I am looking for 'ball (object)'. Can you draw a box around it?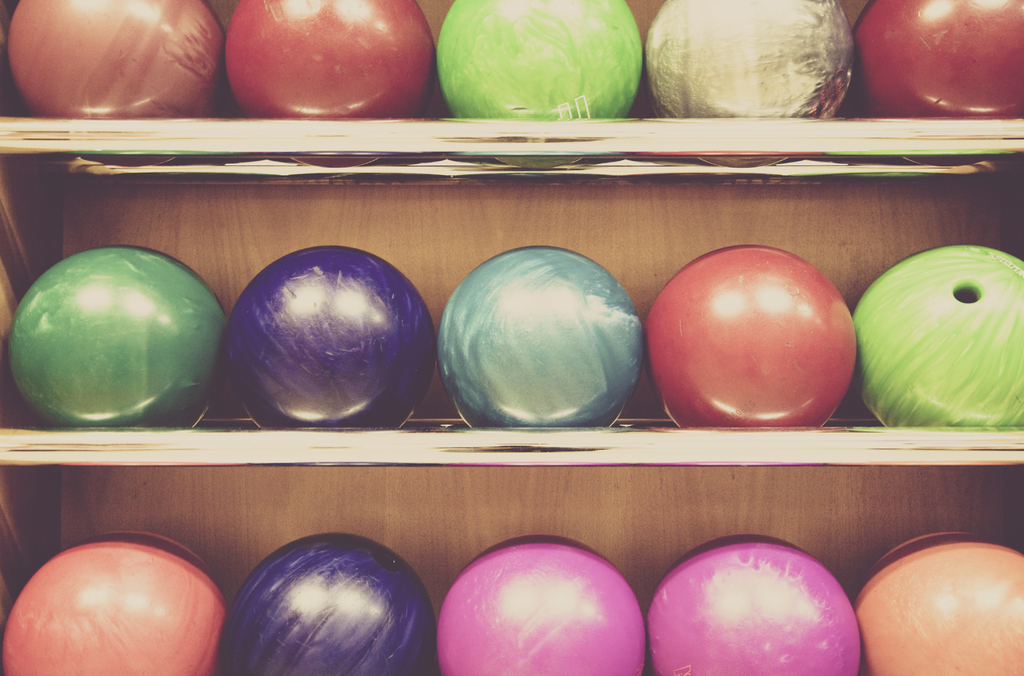
Sure, the bounding box is box(439, 0, 645, 121).
